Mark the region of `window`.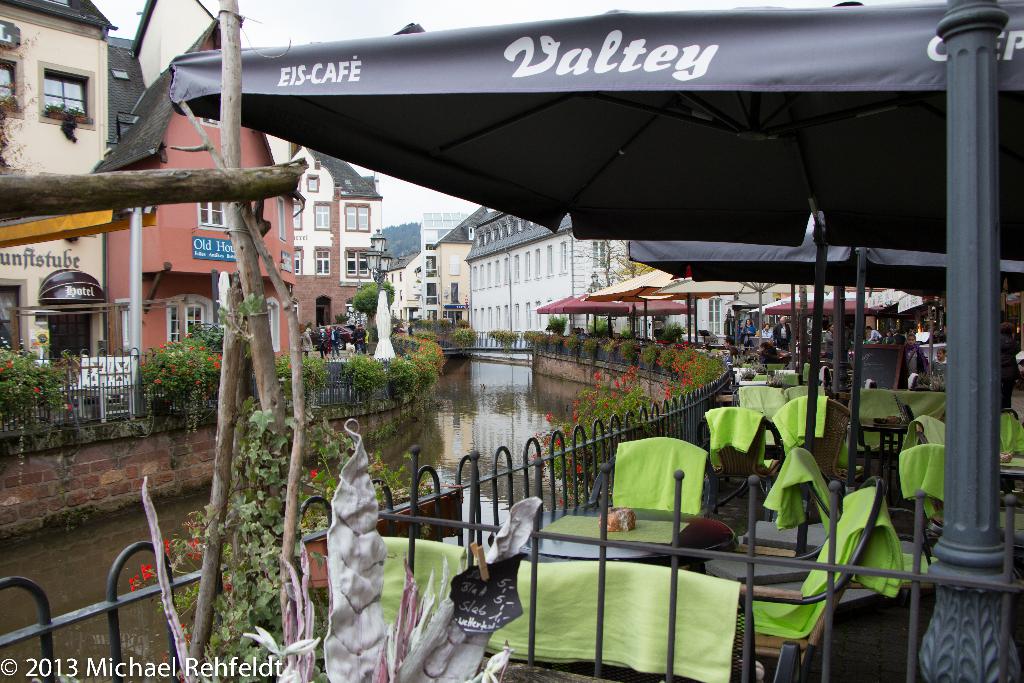
Region: [left=264, top=295, right=280, bottom=355].
